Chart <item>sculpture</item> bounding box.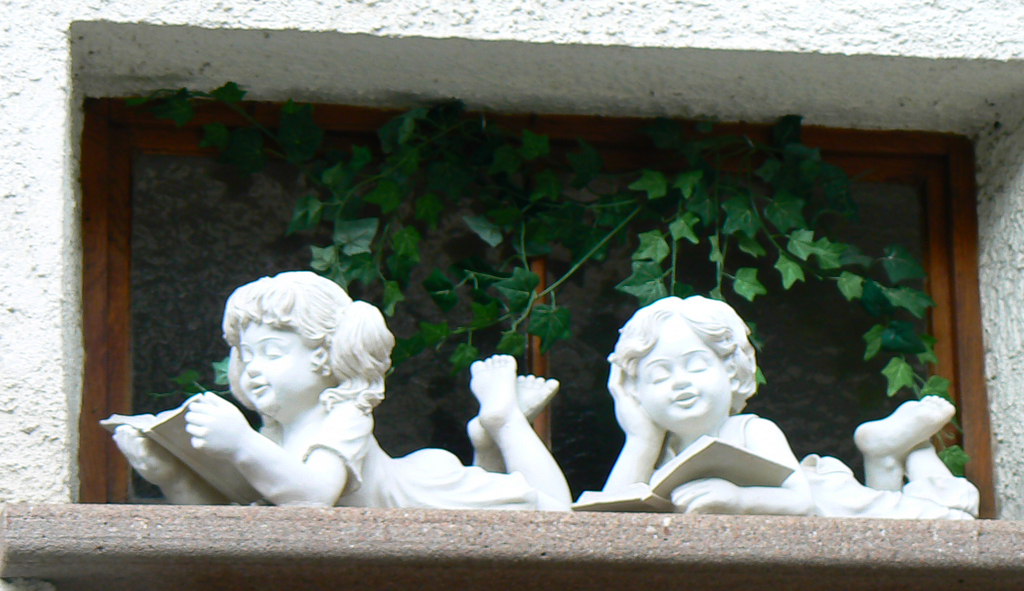
Charted: x1=111 y1=268 x2=523 y2=511.
